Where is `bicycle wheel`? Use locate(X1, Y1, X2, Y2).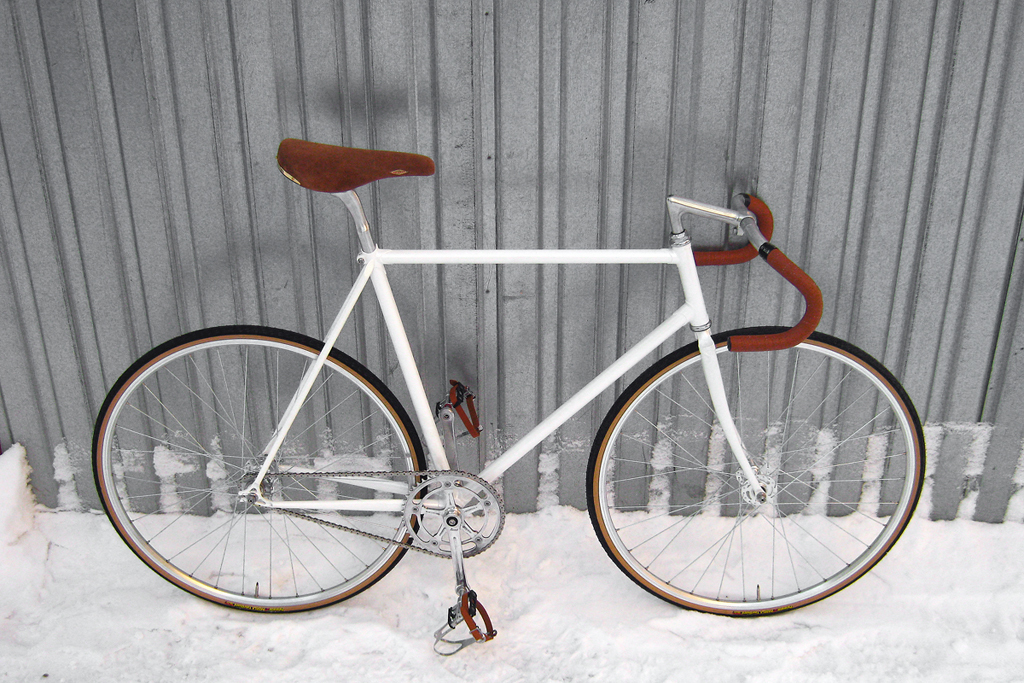
locate(584, 328, 927, 621).
